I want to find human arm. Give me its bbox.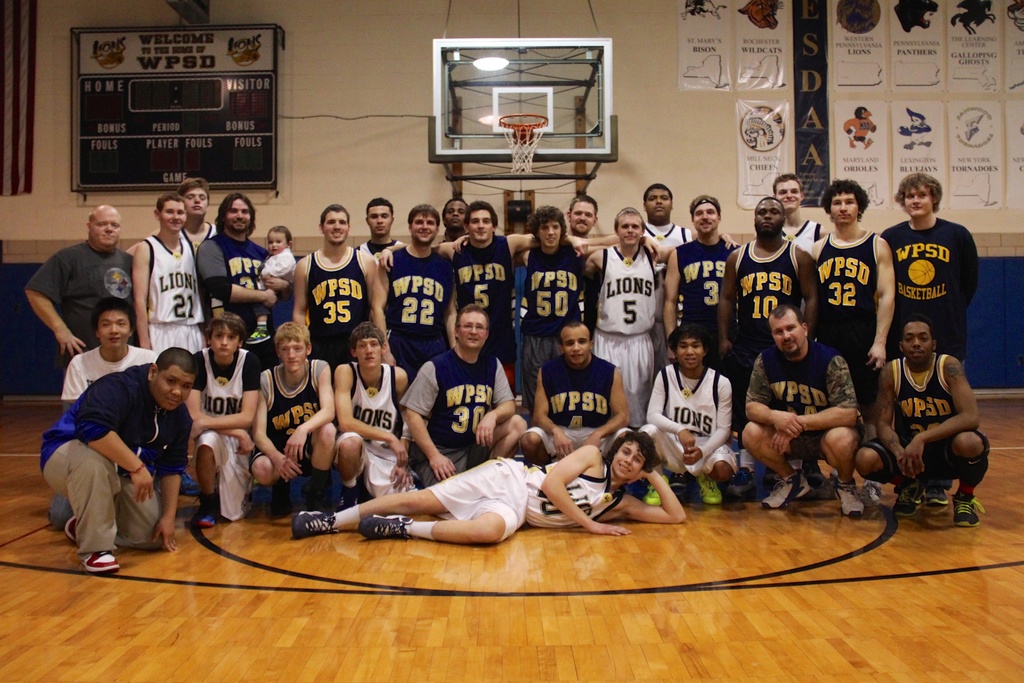
bbox=[467, 353, 516, 451].
